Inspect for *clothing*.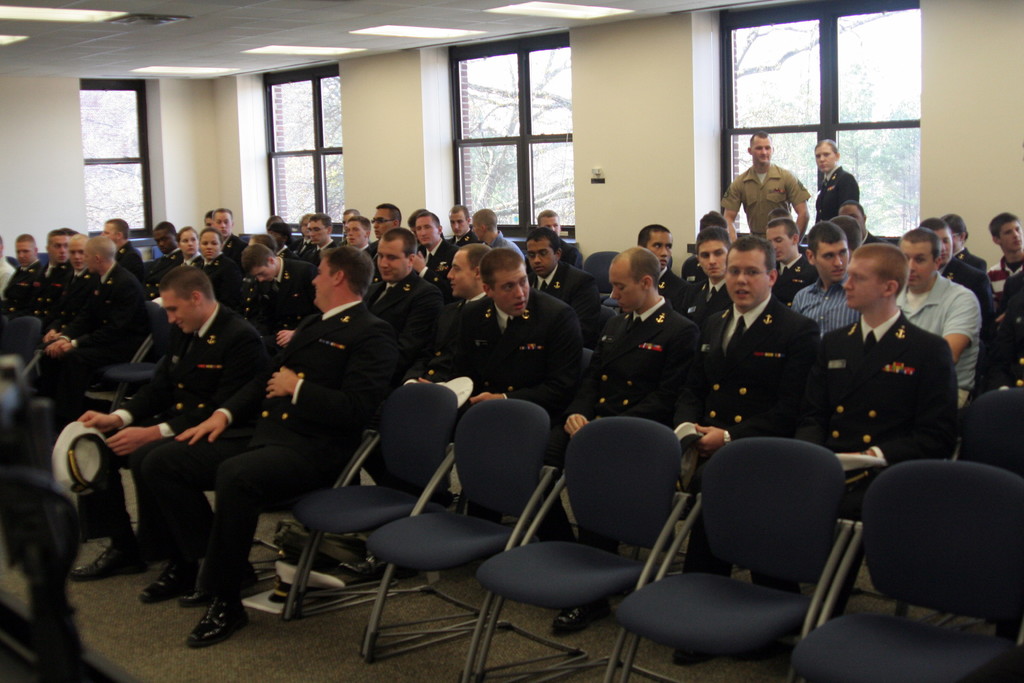
Inspection: bbox=(810, 280, 980, 474).
